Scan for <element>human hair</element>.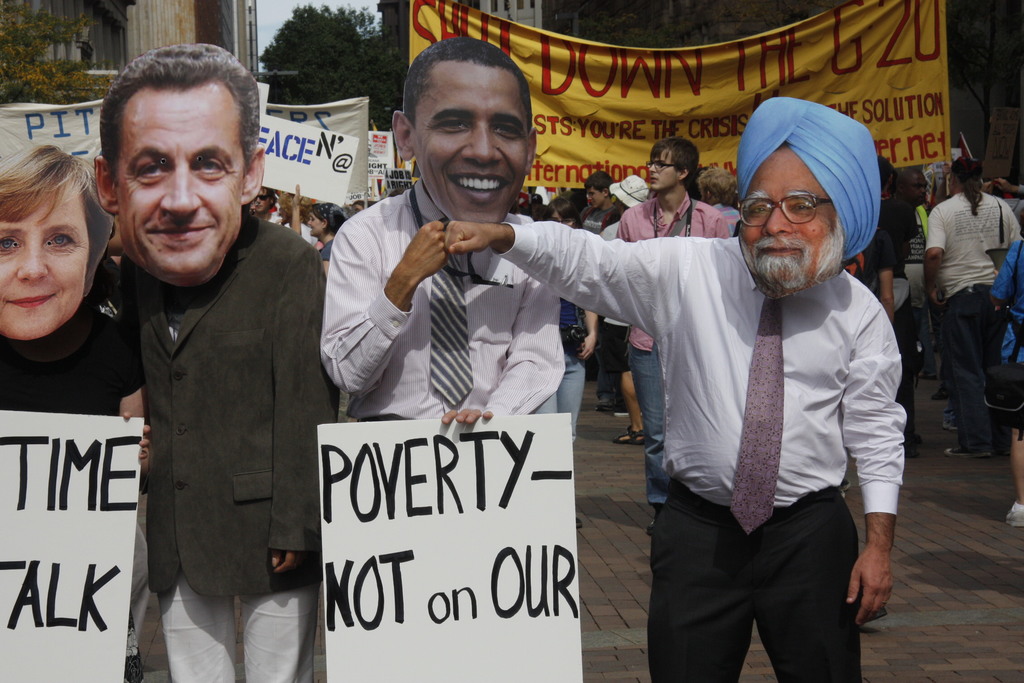
Scan result: {"x1": 876, "y1": 157, "x2": 896, "y2": 192}.
